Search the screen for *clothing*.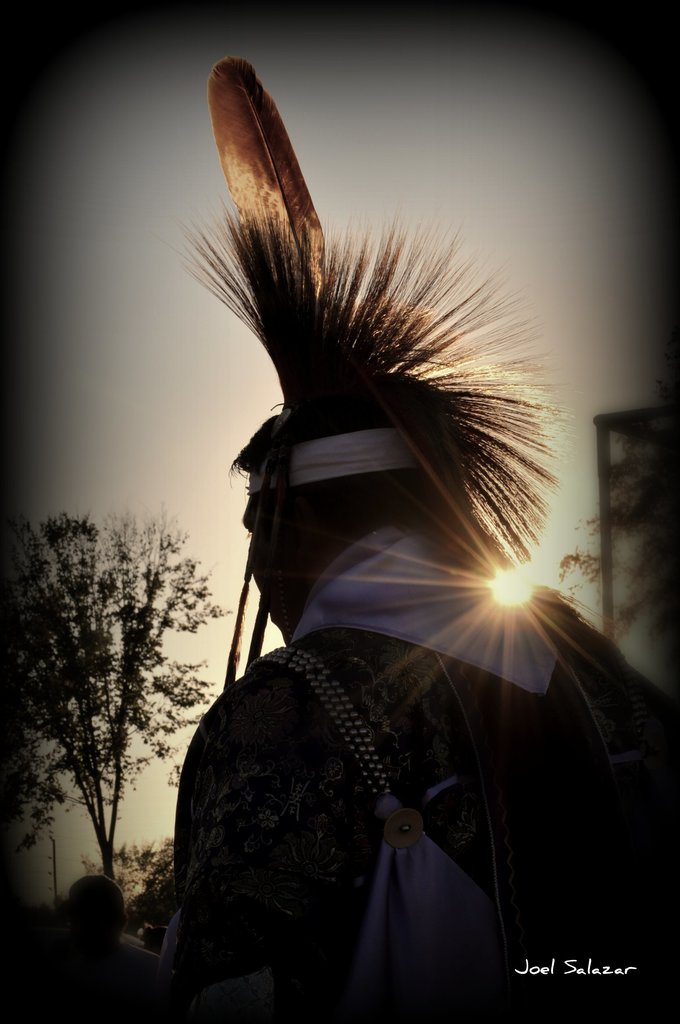
Found at bbox(170, 147, 631, 991).
